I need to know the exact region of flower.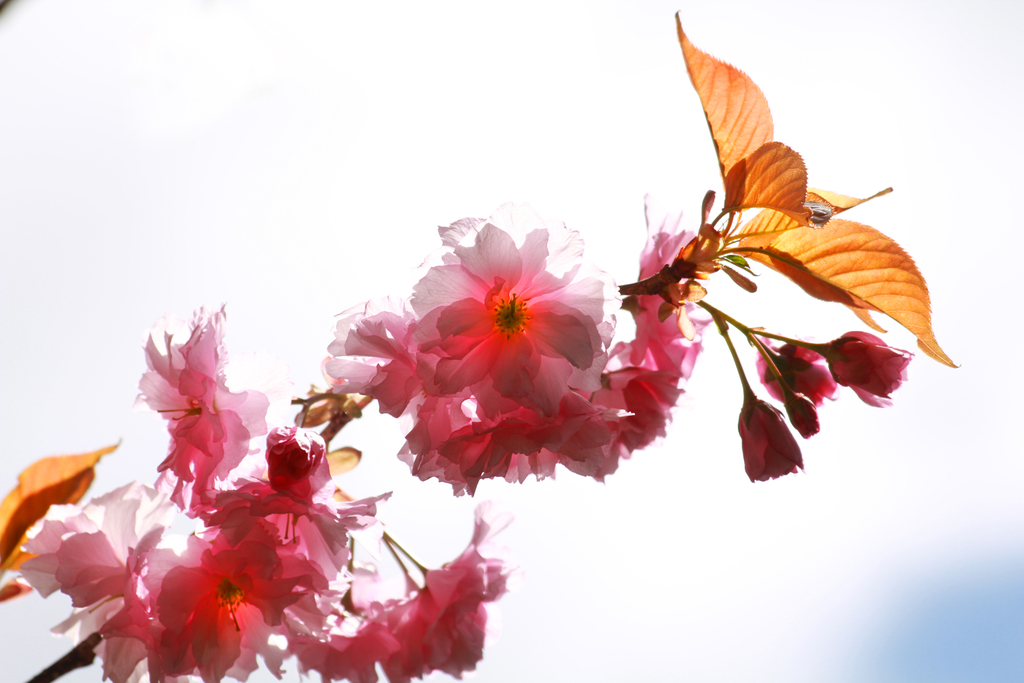
Region: pyautogui.locateOnScreen(781, 388, 820, 438).
